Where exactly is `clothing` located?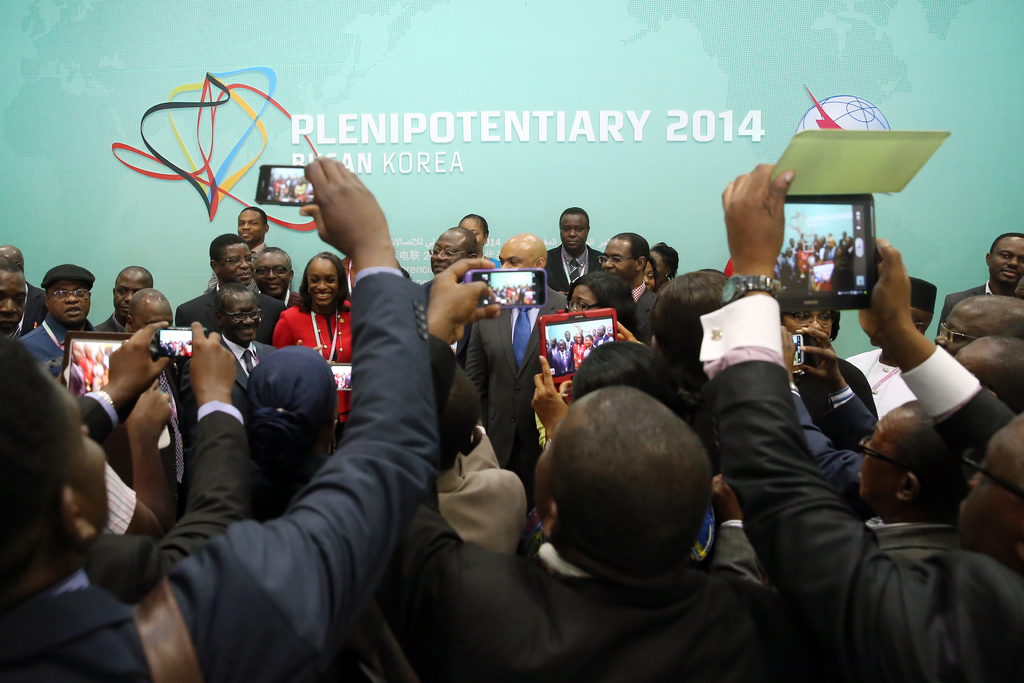
Its bounding box is 694,293,1022,681.
